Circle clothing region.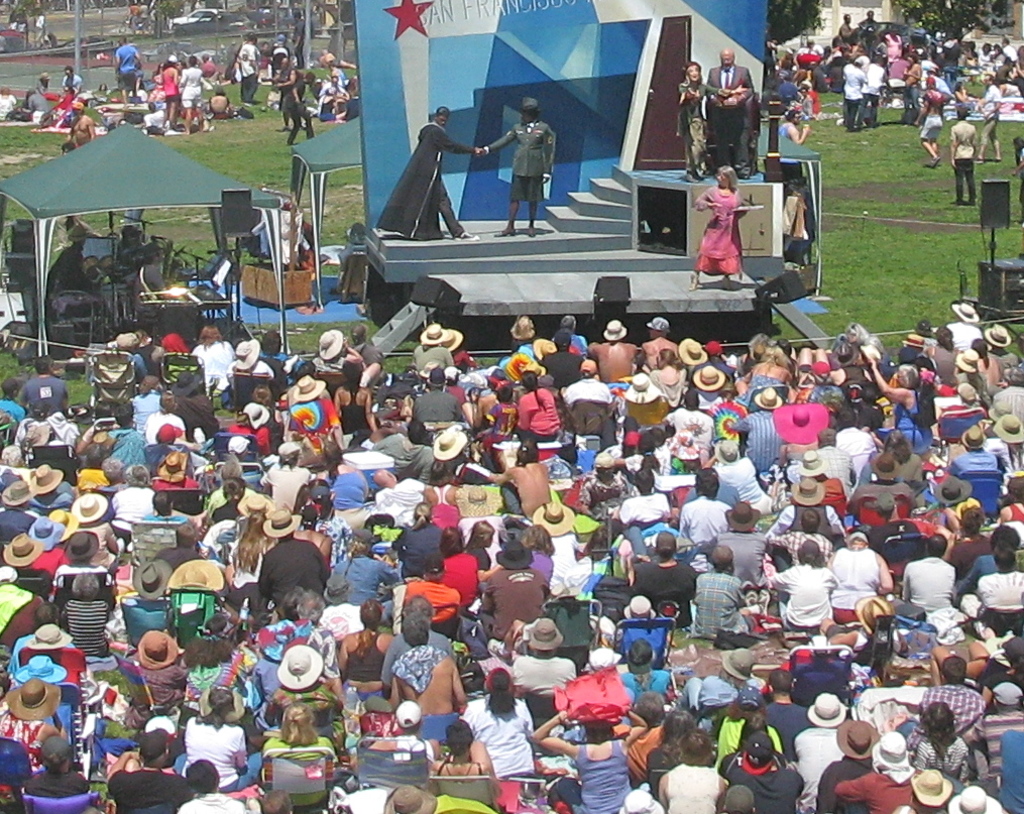
Region: crop(377, 124, 480, 243).
